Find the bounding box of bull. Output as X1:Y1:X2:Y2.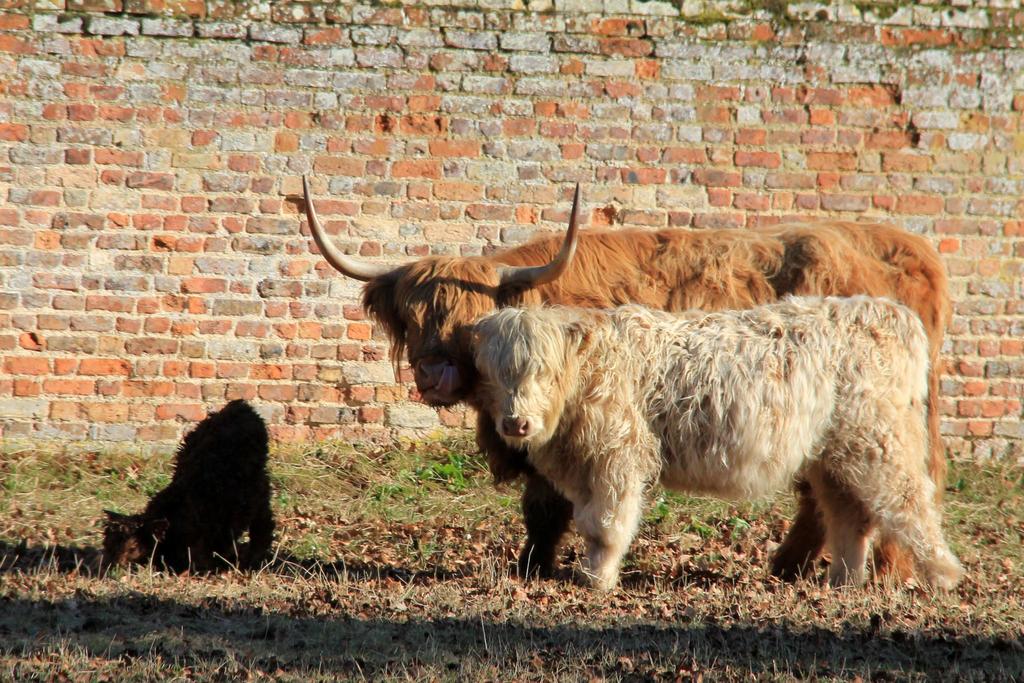
472:292:966:593.
